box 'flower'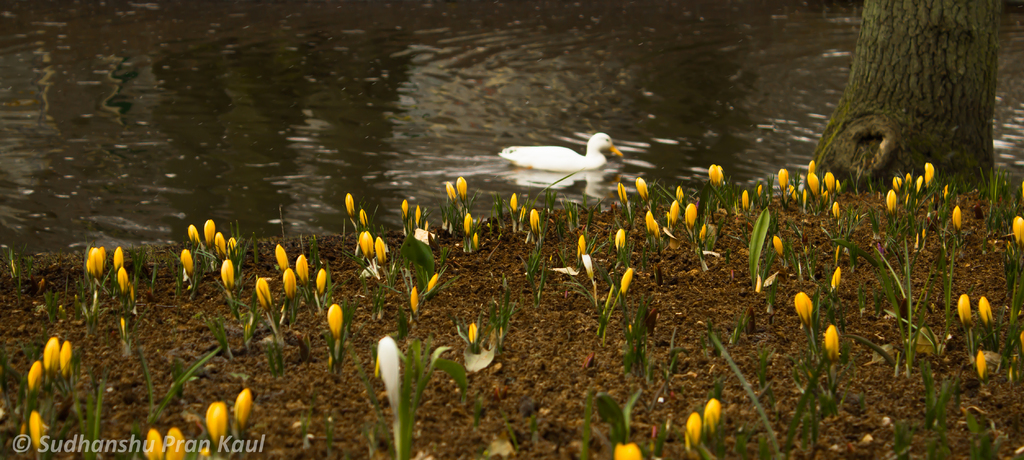
box=[1012, 213, 1023, 251]
